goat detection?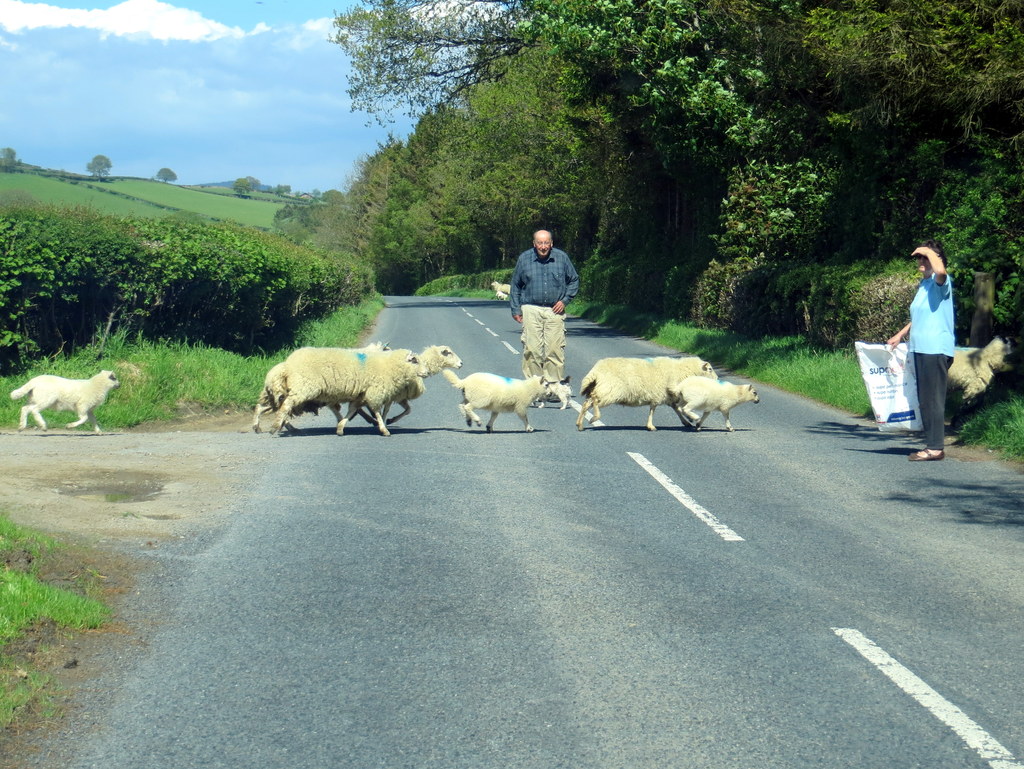
left=949, top=333, right=1019, bottom=414
